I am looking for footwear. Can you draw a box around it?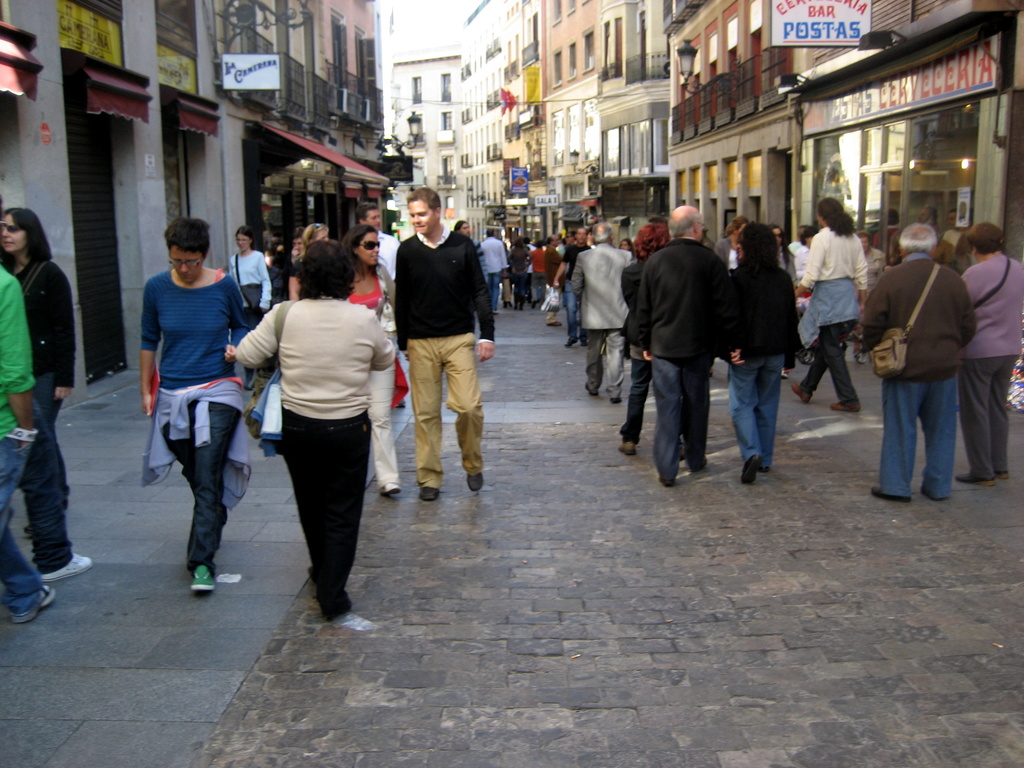
Sure, the bounding box is locate(918, 481, 944, 504).
